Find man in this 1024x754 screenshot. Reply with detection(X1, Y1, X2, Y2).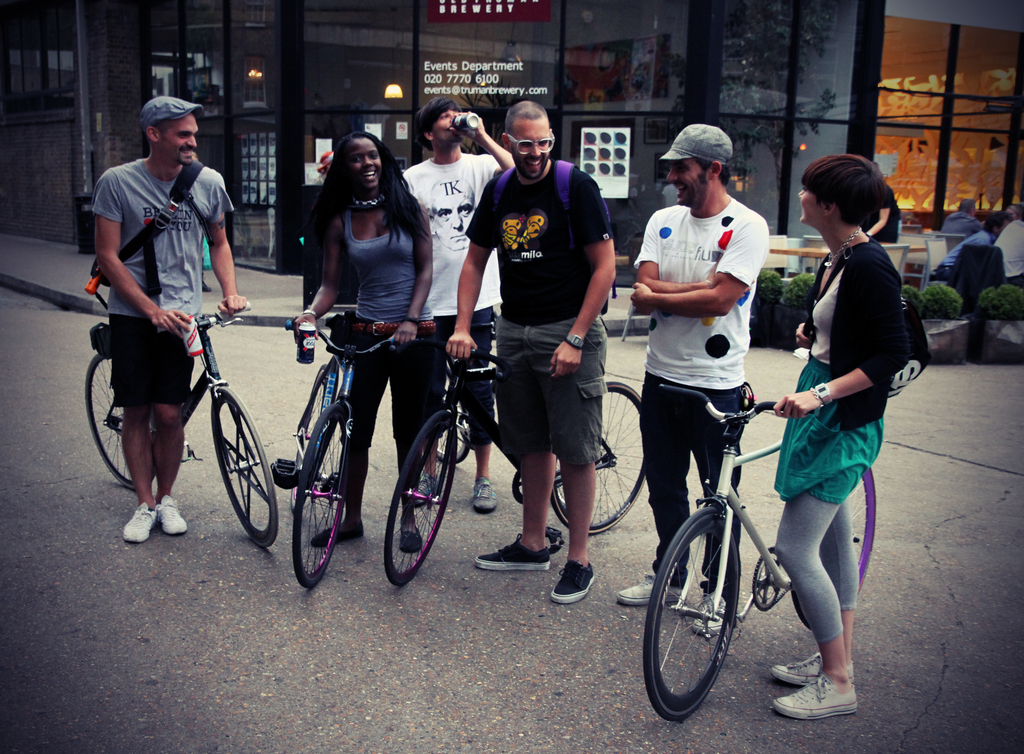
detection(936, 209, 1013, 288).
